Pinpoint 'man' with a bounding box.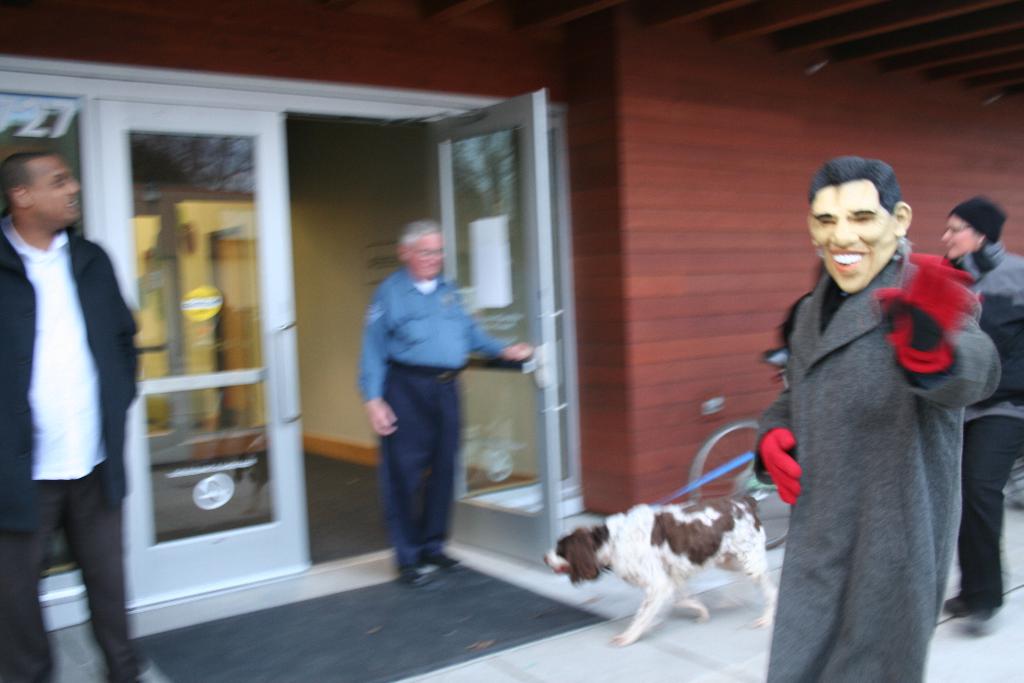
bbox=[358, 227, 532, 584].
